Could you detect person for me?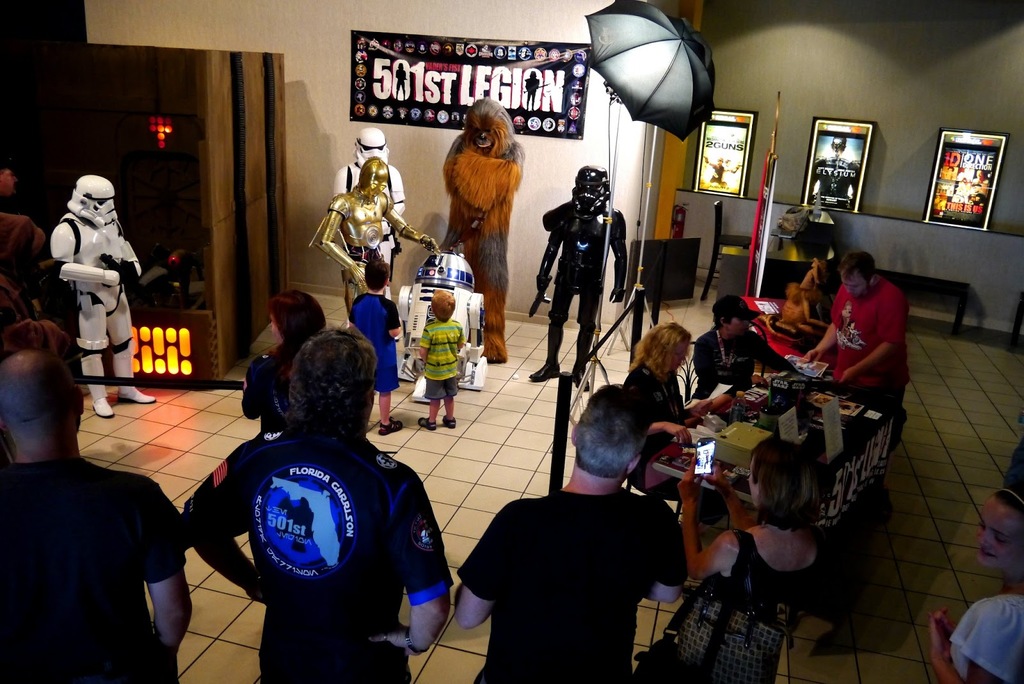
Detection result: x1=939 y1=449 x2=1023 y2=683.
